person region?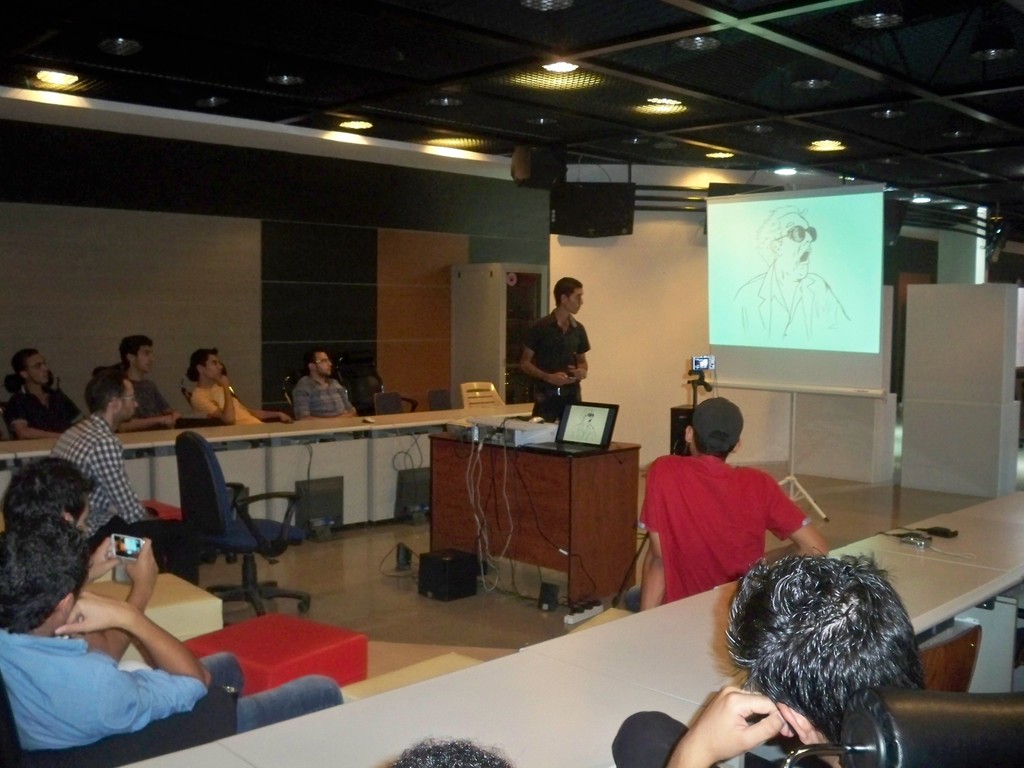
bbox=(177, 349, 285, 425)
